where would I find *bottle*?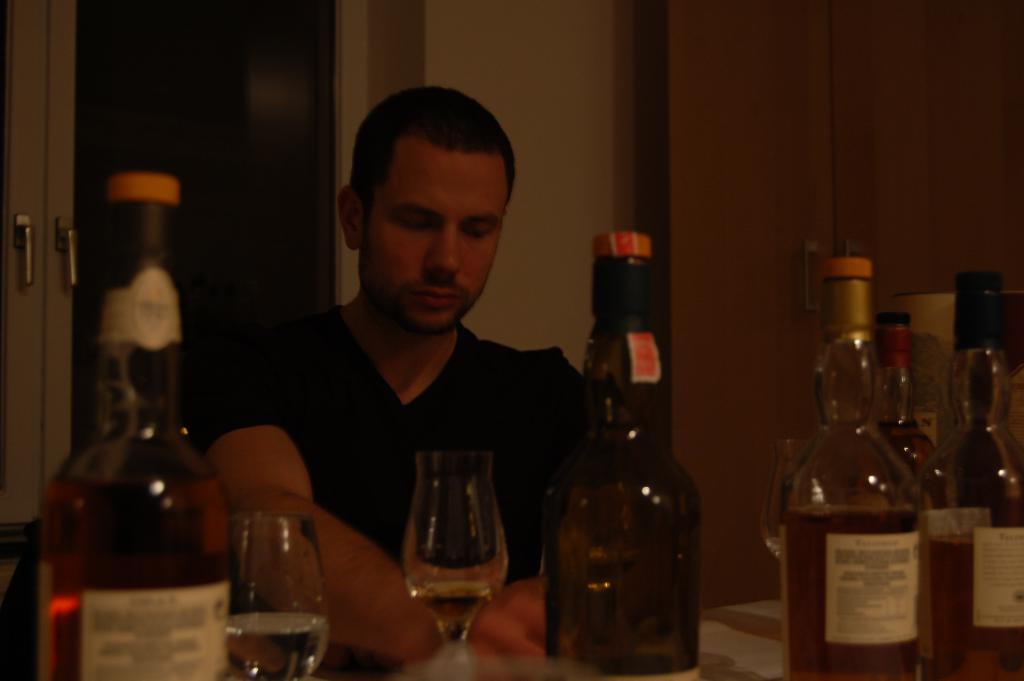
At bbox=[928, 350, 1023, 680].
